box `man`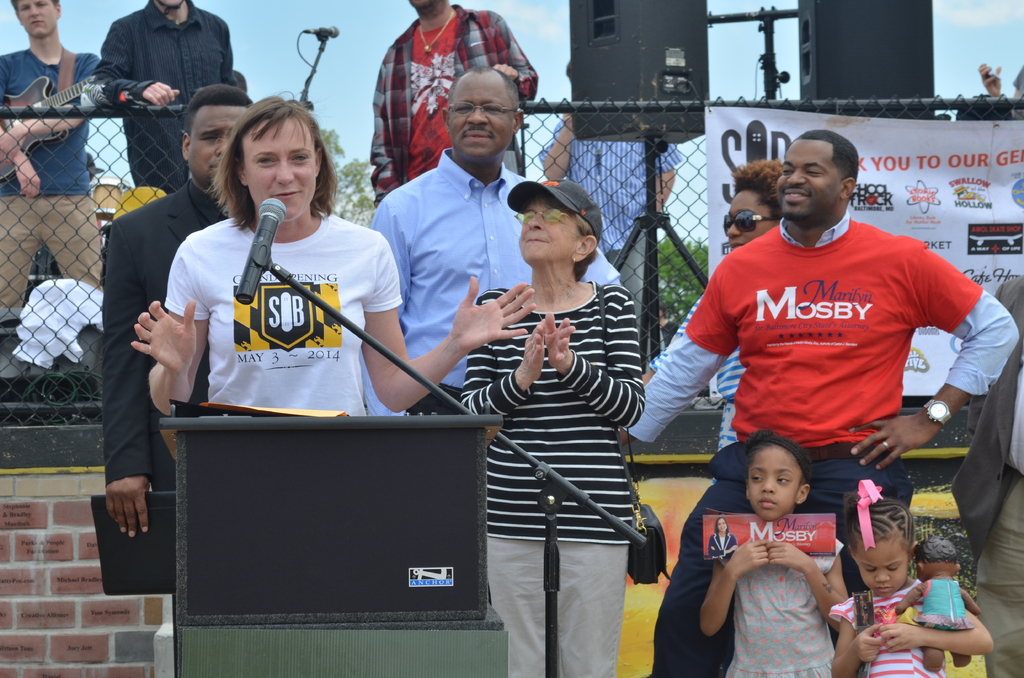
[left=536, top=71, right=682, bottom=325]
